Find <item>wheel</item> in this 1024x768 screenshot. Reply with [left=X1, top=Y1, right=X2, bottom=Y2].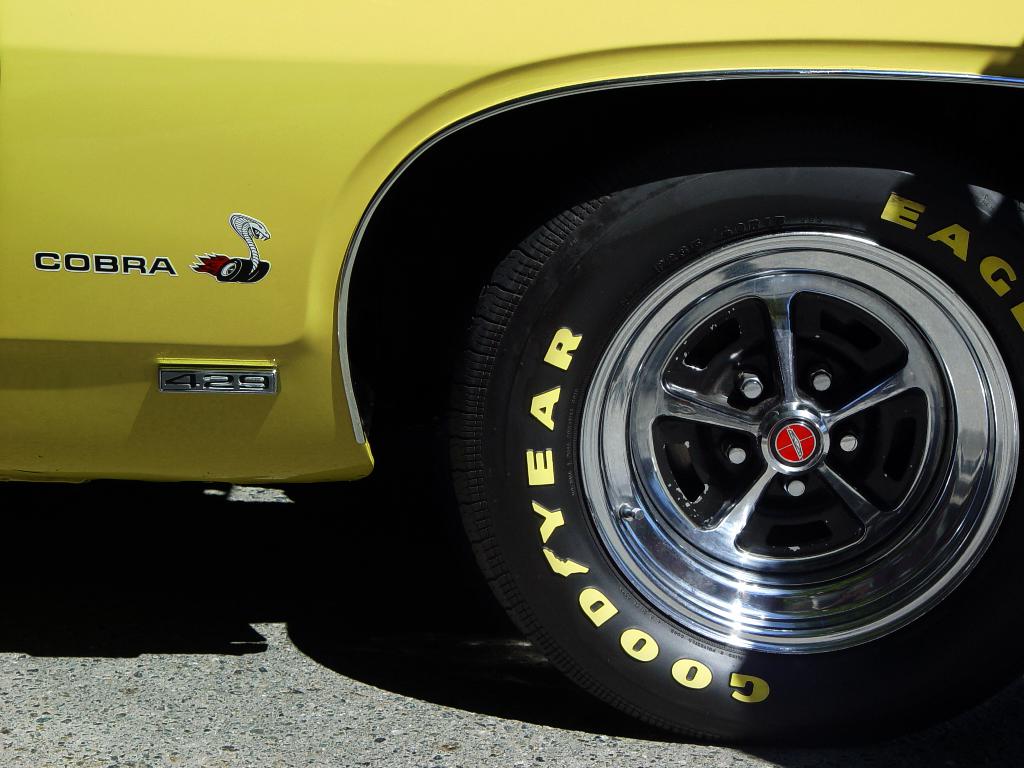
[left=433, top=104, right=1021, bottom=749].
